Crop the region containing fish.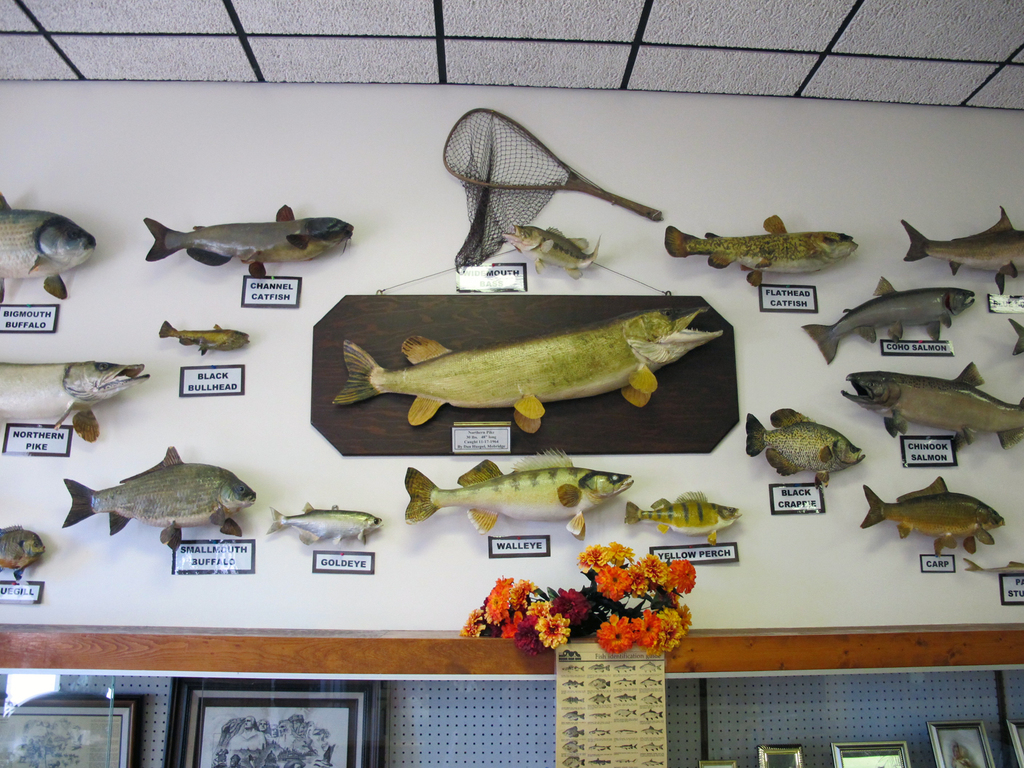
Crop region: 965/558/1023/577.
